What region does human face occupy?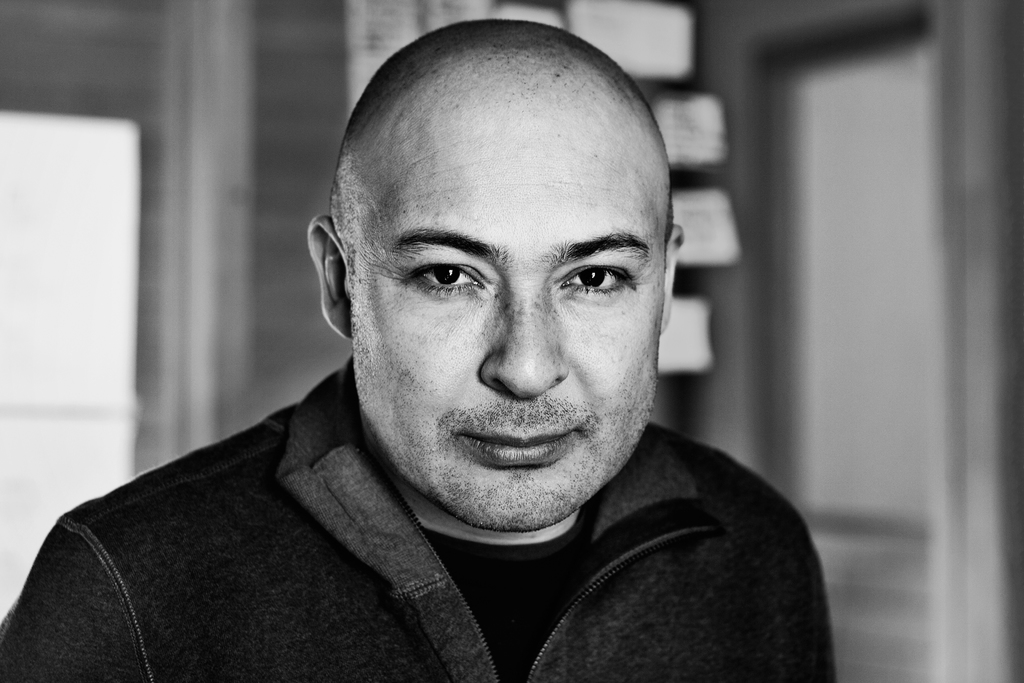
rect(360, 85, 657, 530).
